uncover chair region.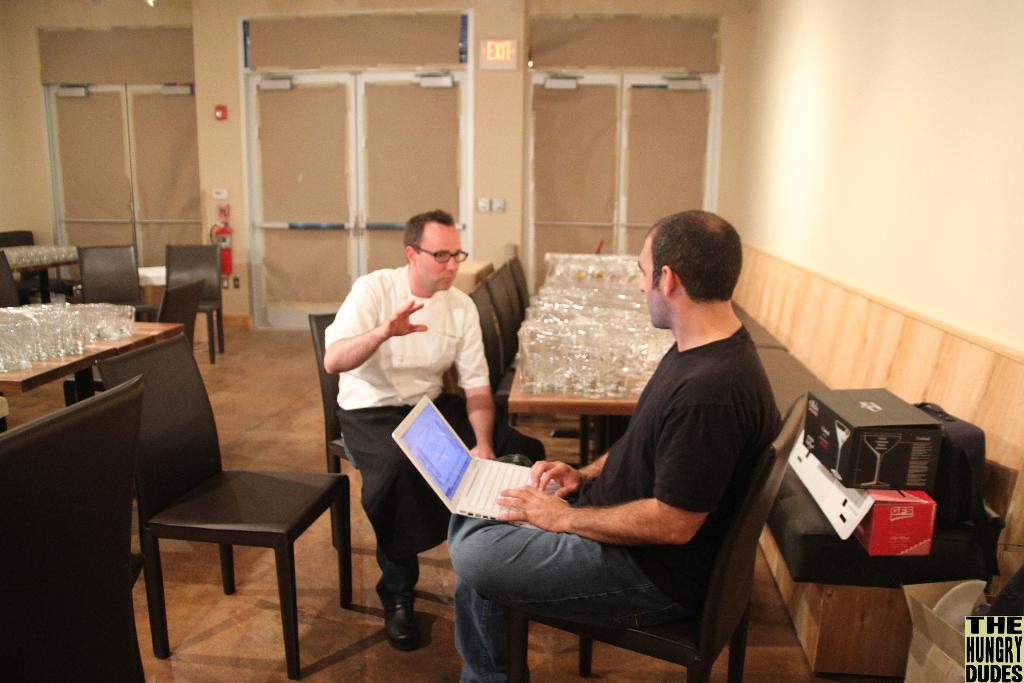
Uncovered: [307, 315, 493, 585].
